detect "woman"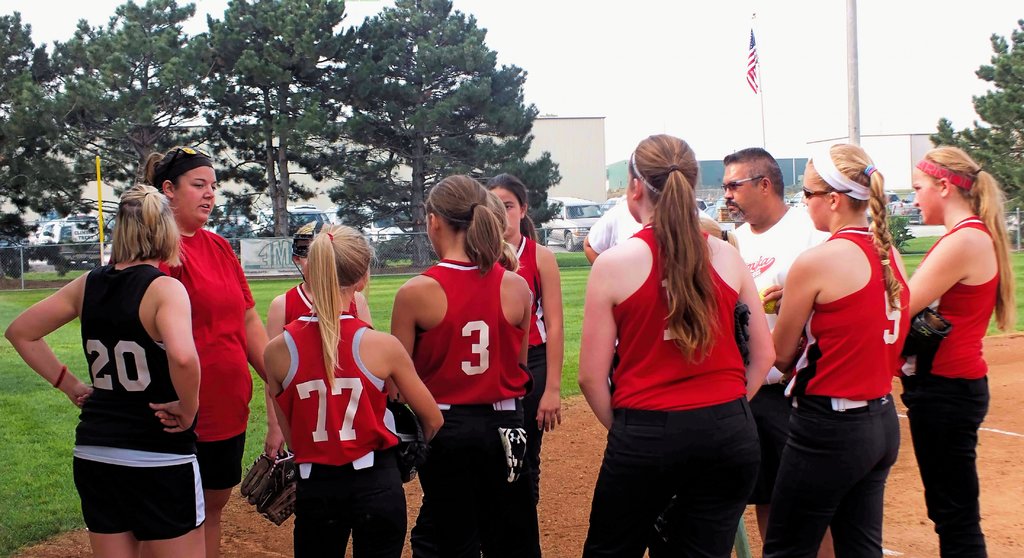
locate(580, 127, 765, 557)
